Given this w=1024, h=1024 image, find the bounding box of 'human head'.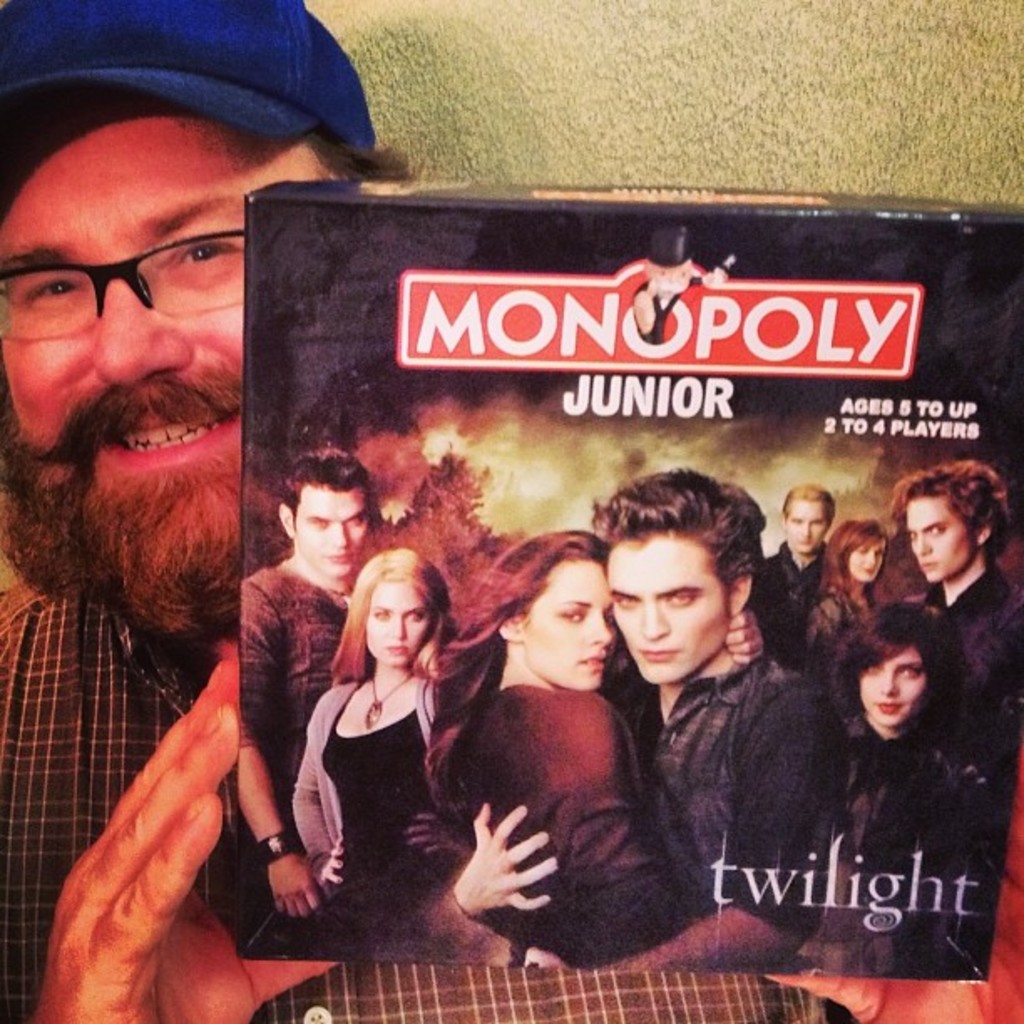
l=475, t=529, r=632, b=688.
